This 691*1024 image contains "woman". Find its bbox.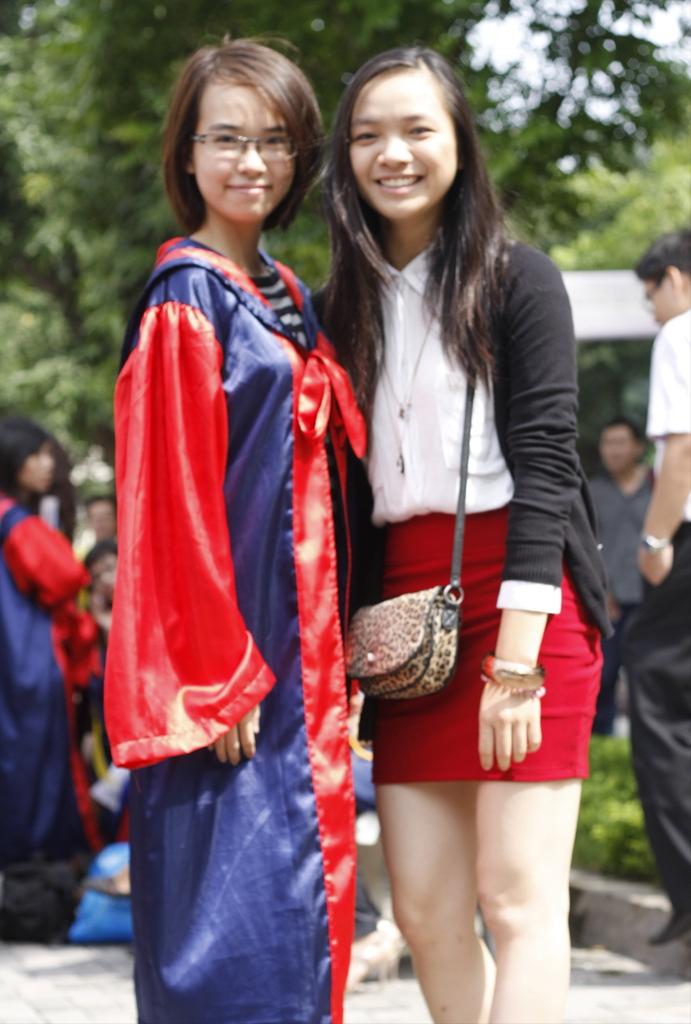
left=331, top=50, right=621, bottom=1023.
